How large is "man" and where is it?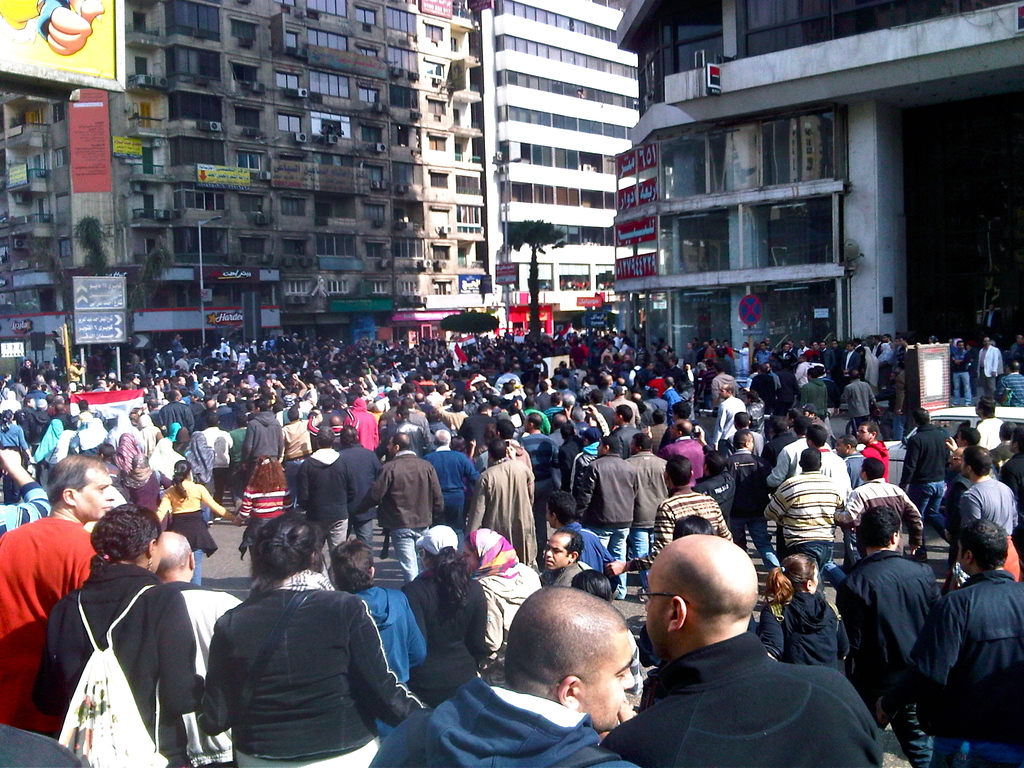
Bounding box: detection(195, 413, 233, 527).
